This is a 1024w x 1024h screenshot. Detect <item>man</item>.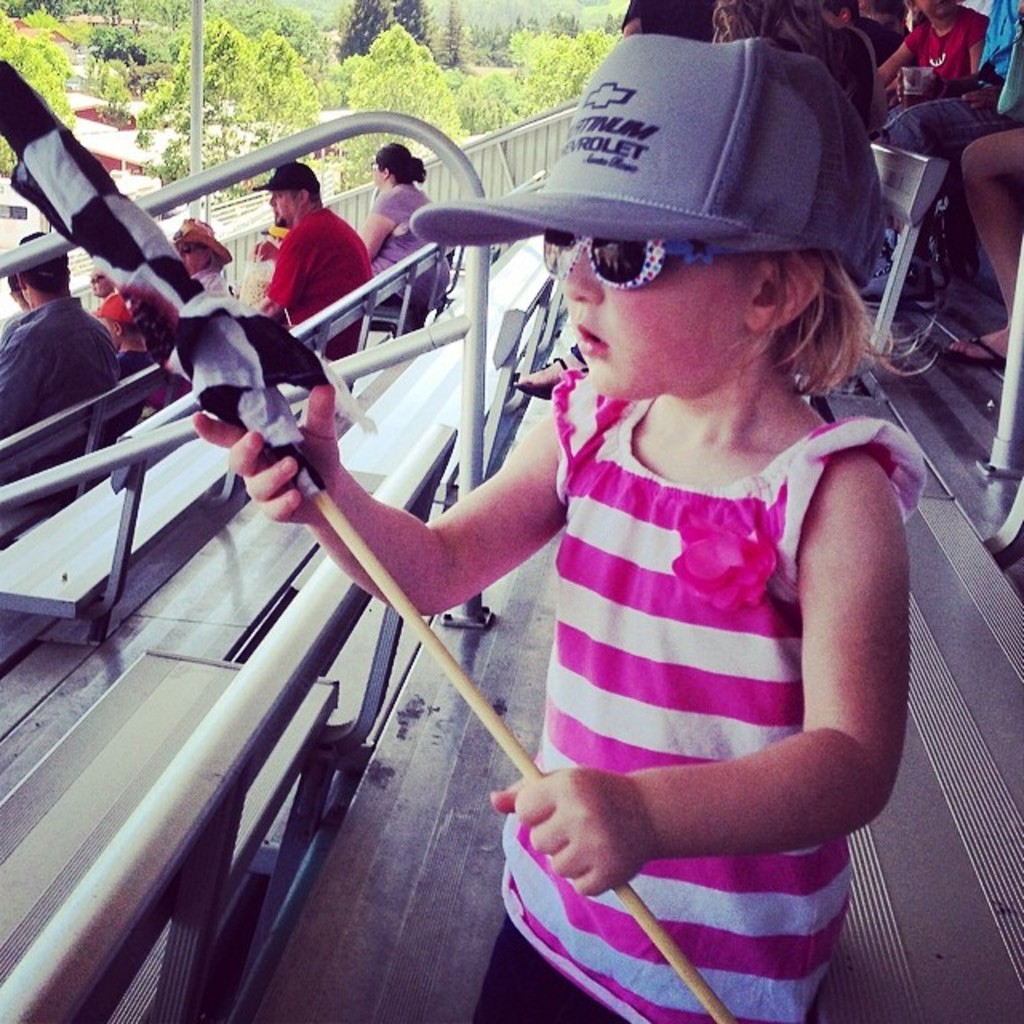
0/234/134/538.
